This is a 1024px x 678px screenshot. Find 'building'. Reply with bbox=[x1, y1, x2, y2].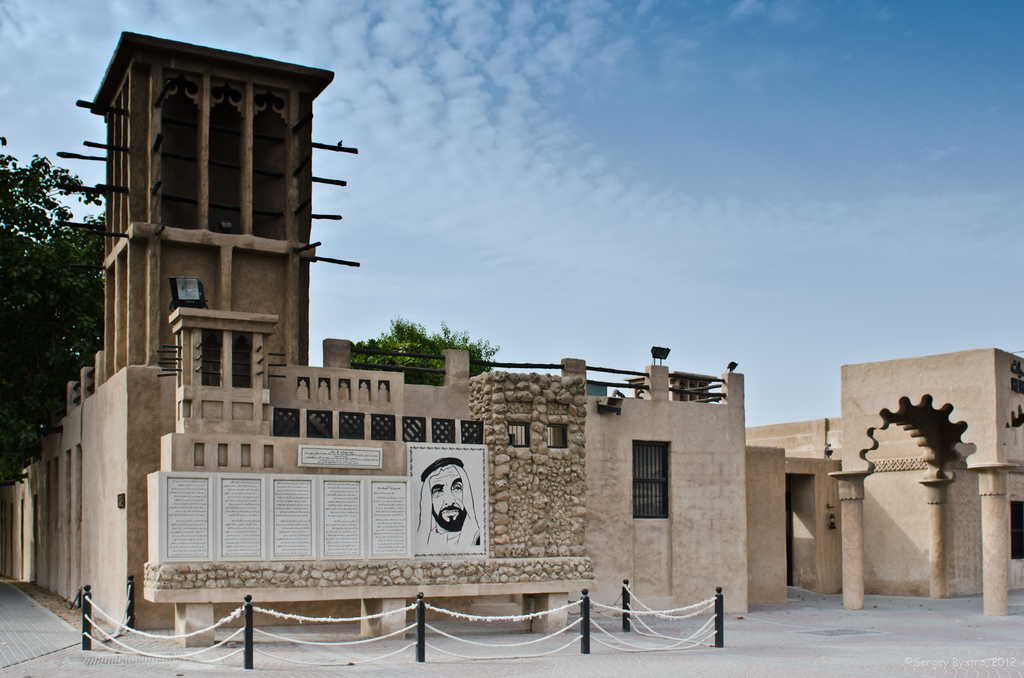
bbox=[0, 26, 1023, 653].
